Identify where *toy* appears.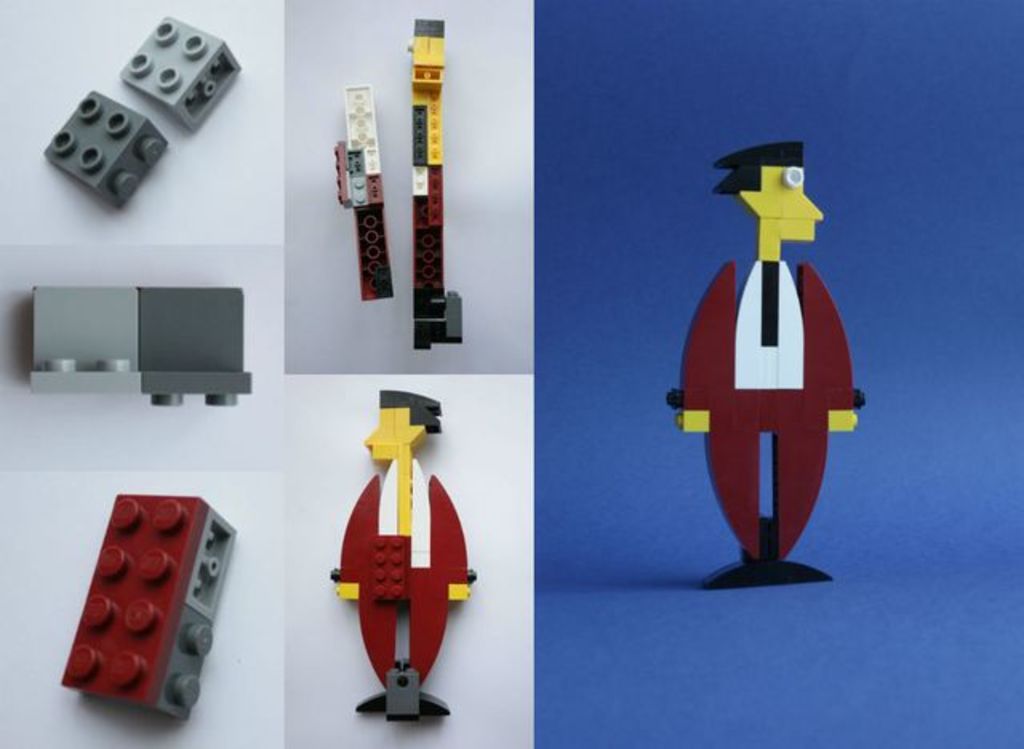
Appears at Rect(69, 506, 229, 709).
